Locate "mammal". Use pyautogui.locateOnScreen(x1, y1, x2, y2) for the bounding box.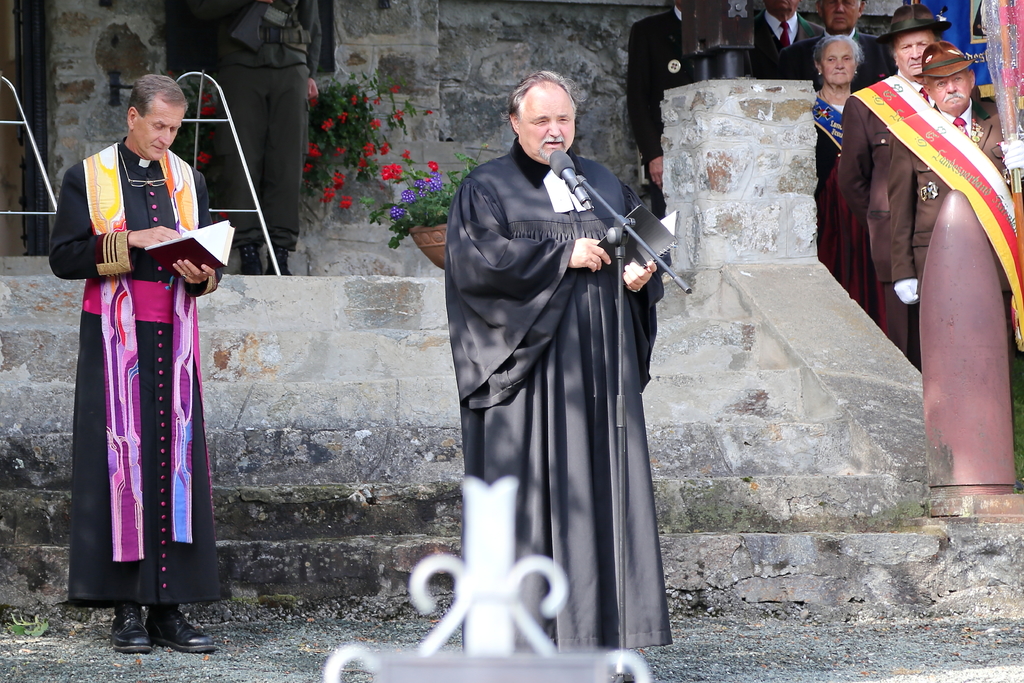
pyautogui.locateOnScreen(808, 34, 881, 334).
